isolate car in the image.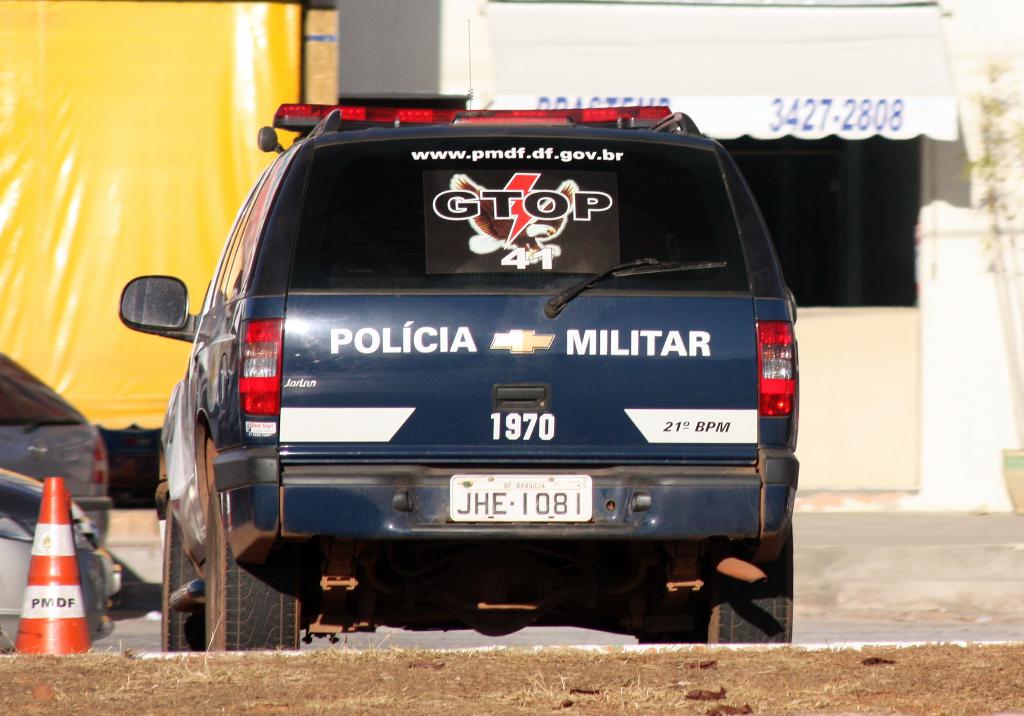
Isolated region: 0, 350, 112, 541.
